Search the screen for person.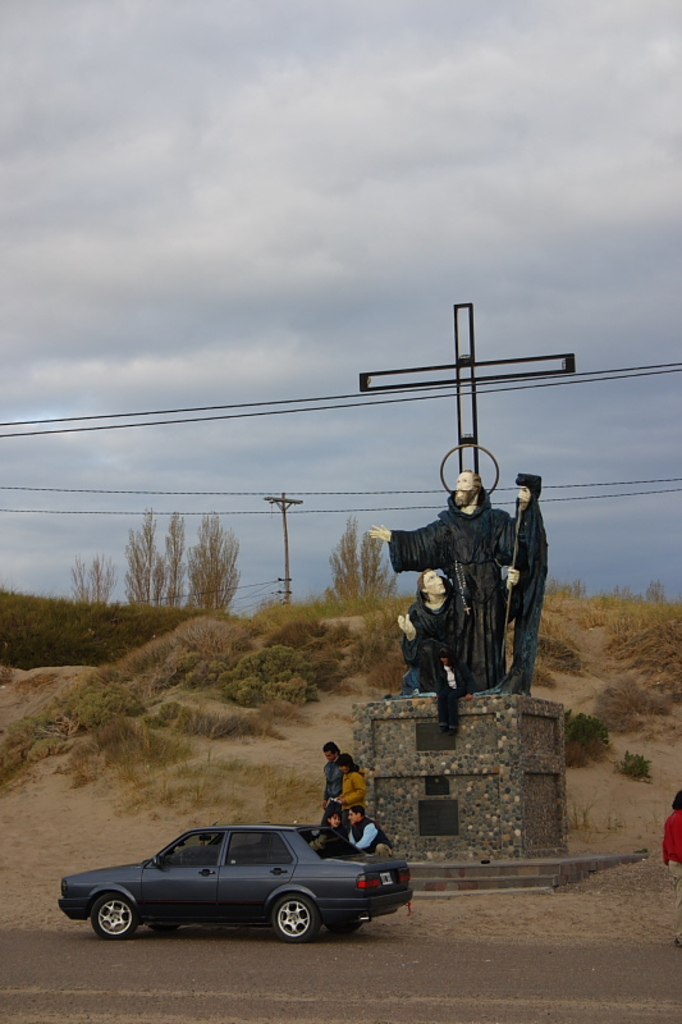
Found at x1=331, y1=777, x2=374, y2=822.
